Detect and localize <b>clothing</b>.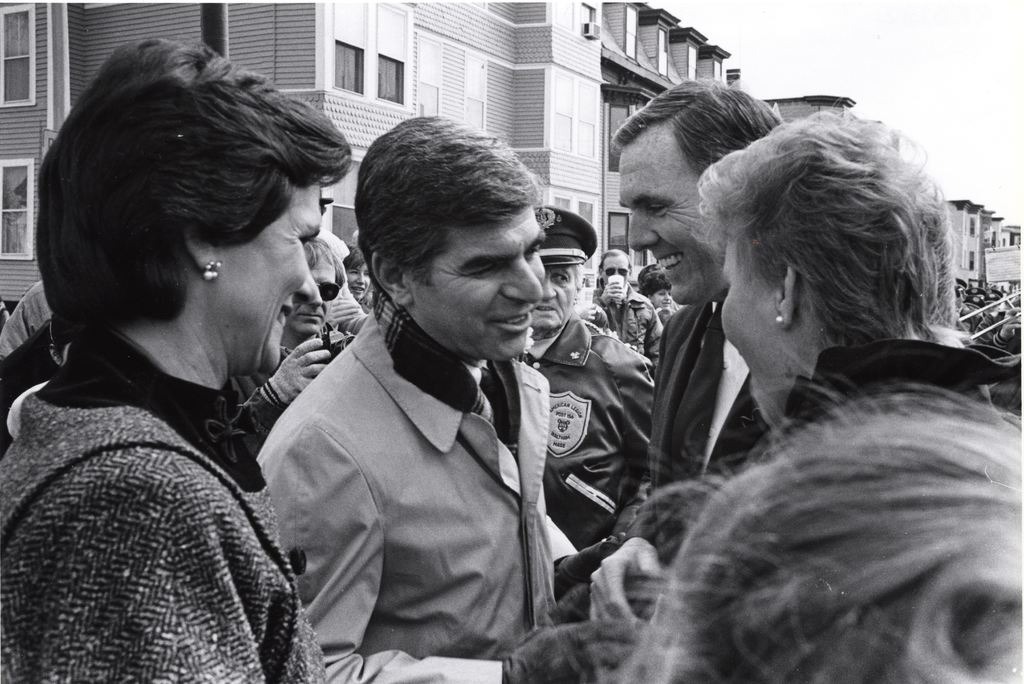
Localized at bbox(0, 333, 325, 683).
